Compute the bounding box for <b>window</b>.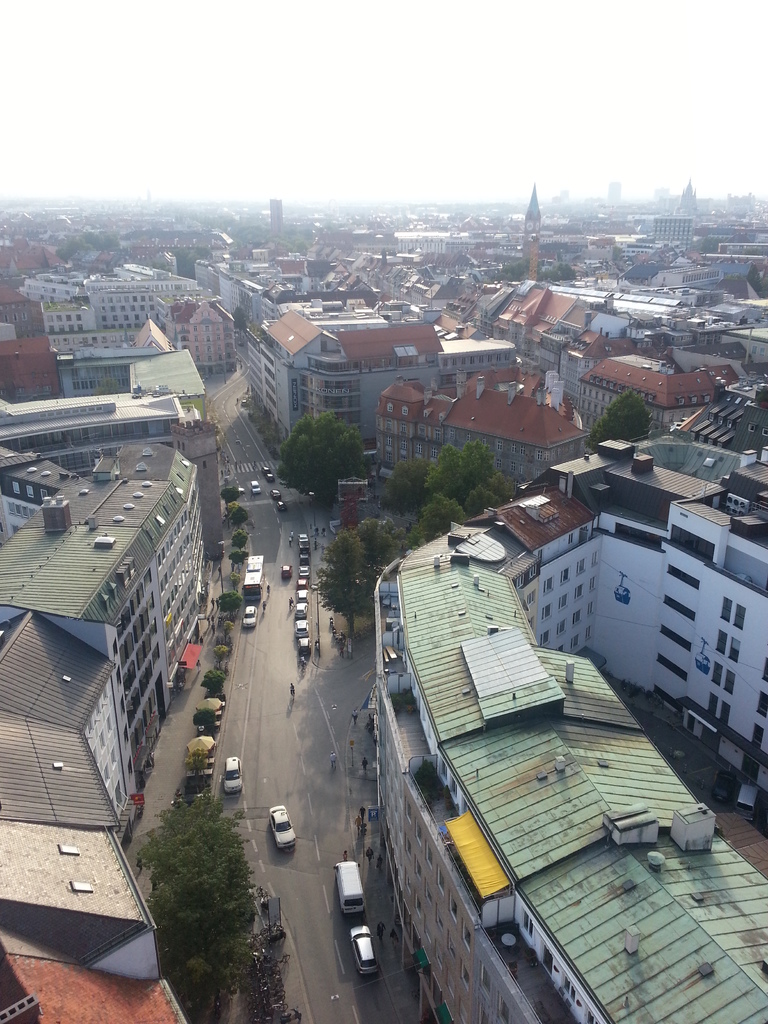
{"x1": 453, "y1": 430, "x2": 460, "y2": 445}.
